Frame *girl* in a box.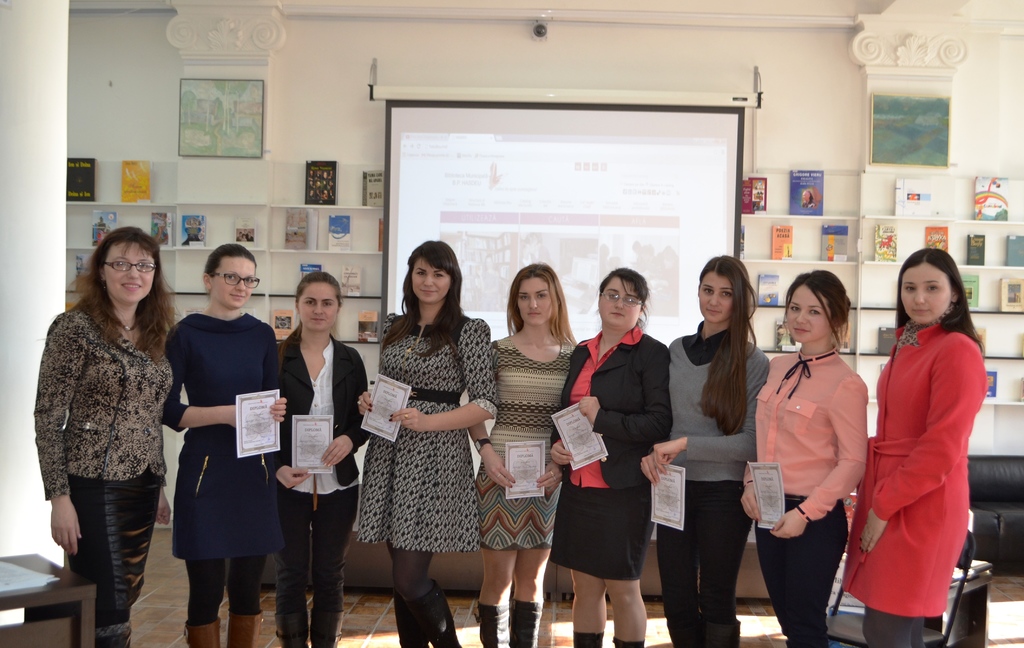
274 270 367 647.
